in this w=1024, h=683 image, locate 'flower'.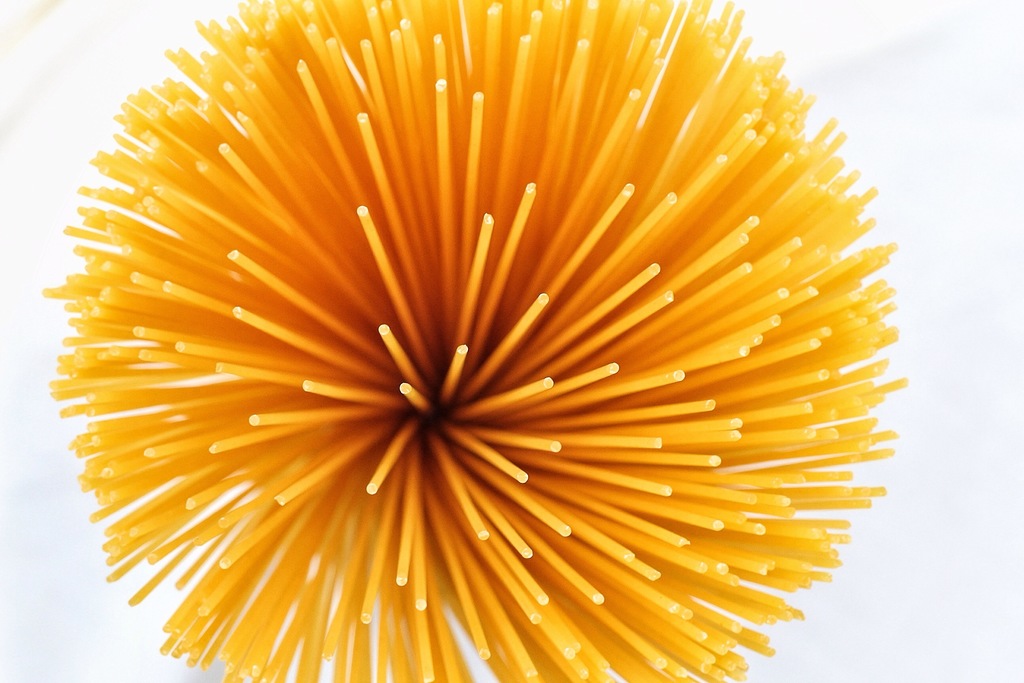
Bounding box: [left=0, top=26, right=950, bottom=655].
